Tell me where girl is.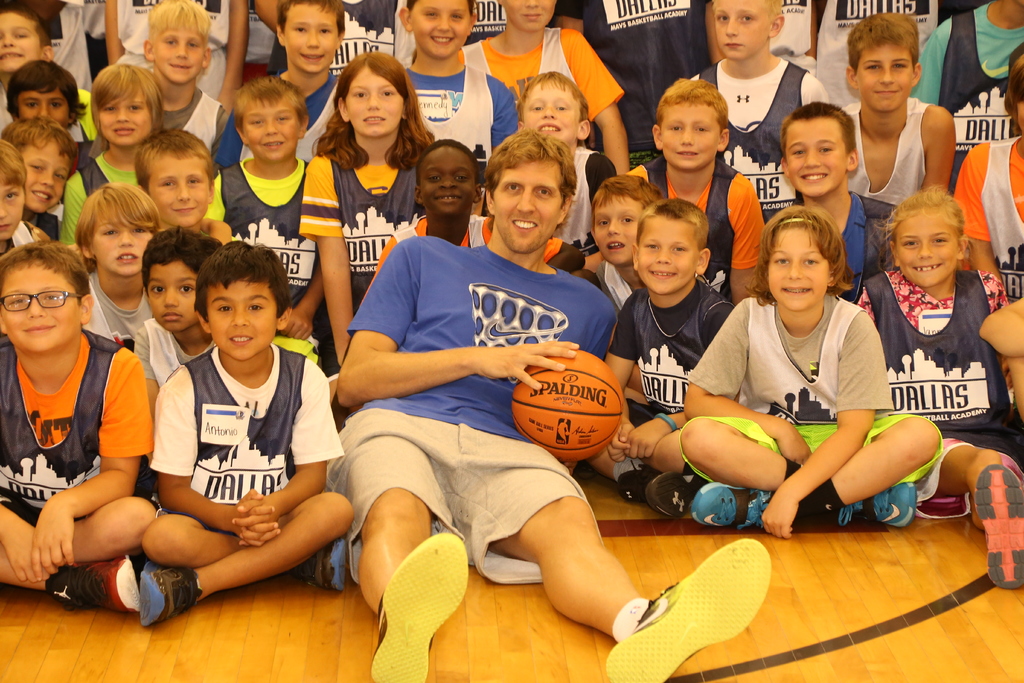
girl is at bbox=(294, 47, 440, 370).
